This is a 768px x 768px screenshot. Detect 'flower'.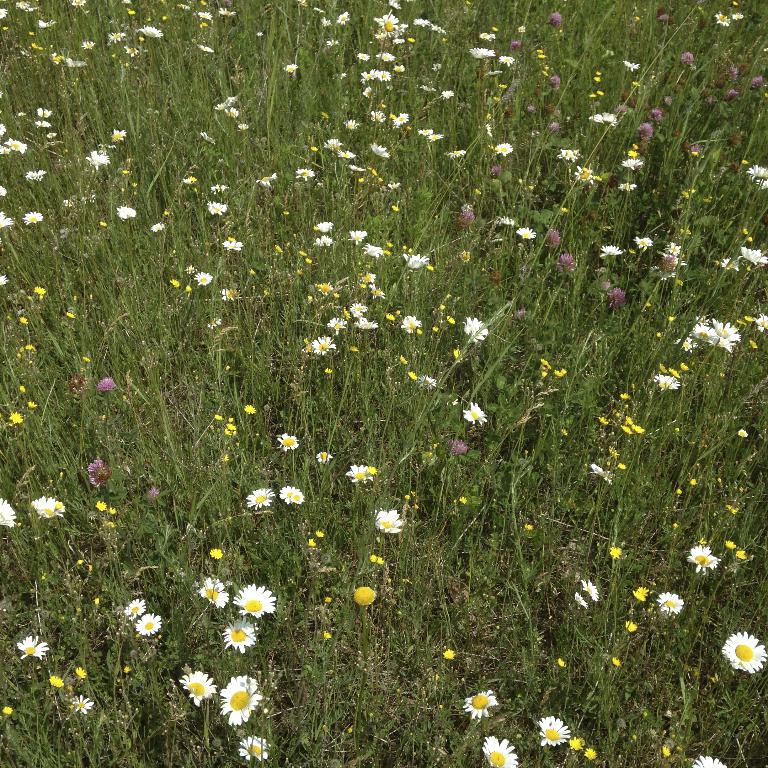
{"left": 735, "top": 245, "right": 767, "bottom": 264}.
